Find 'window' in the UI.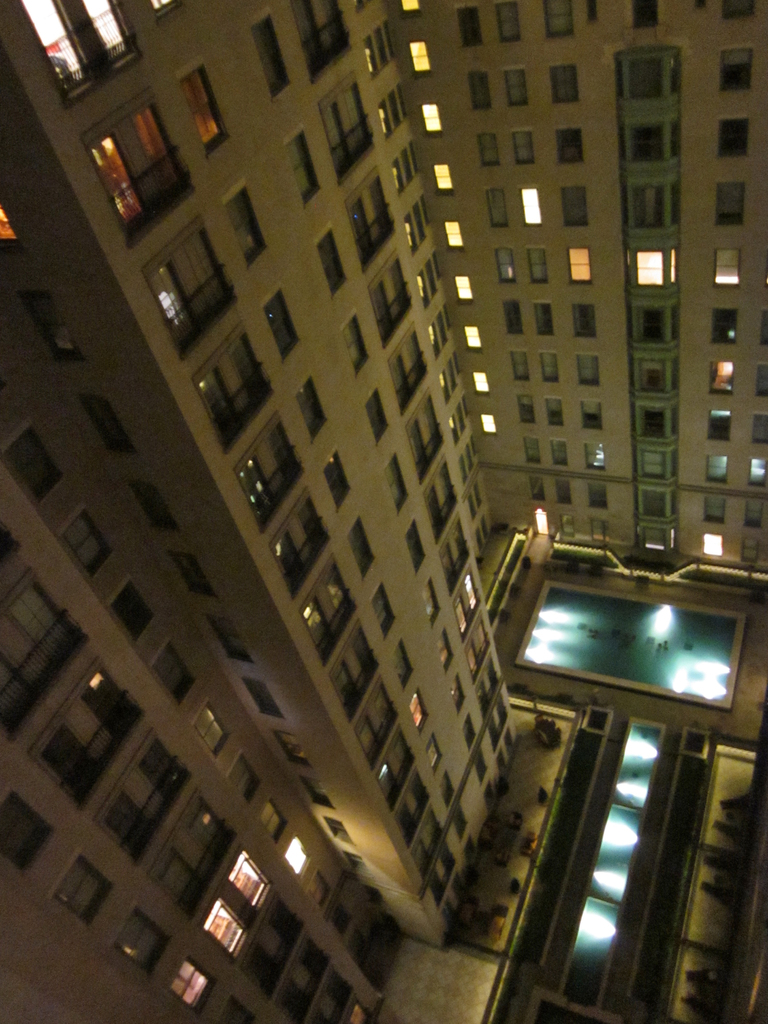
UI element at detection(350, 673, 394, 765).
